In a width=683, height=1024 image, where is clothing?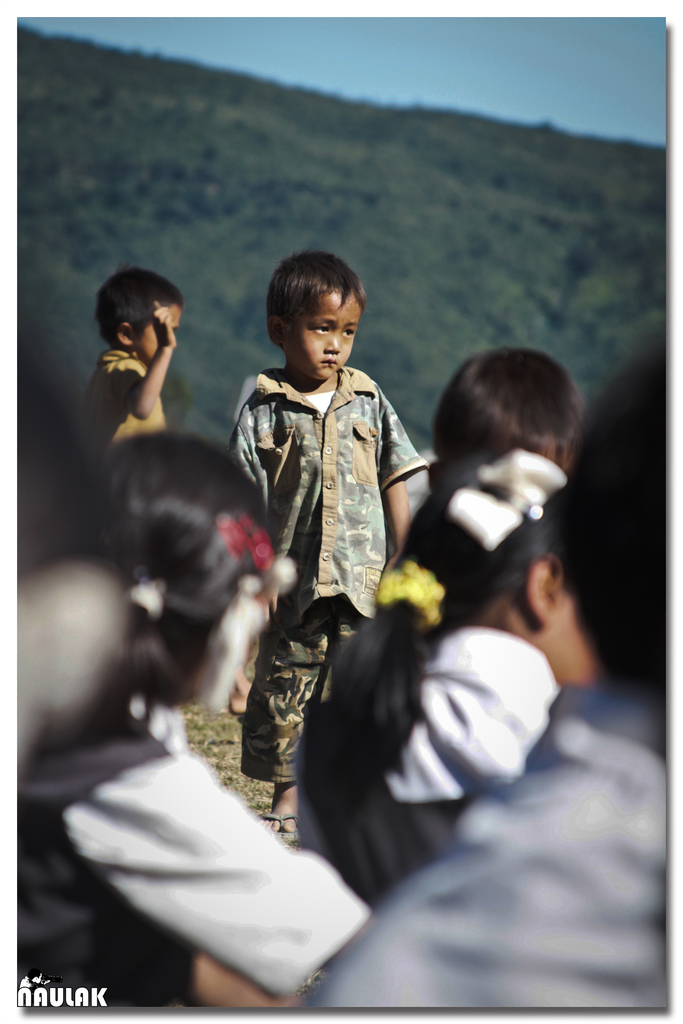
(299, 679, 682, 1012).
